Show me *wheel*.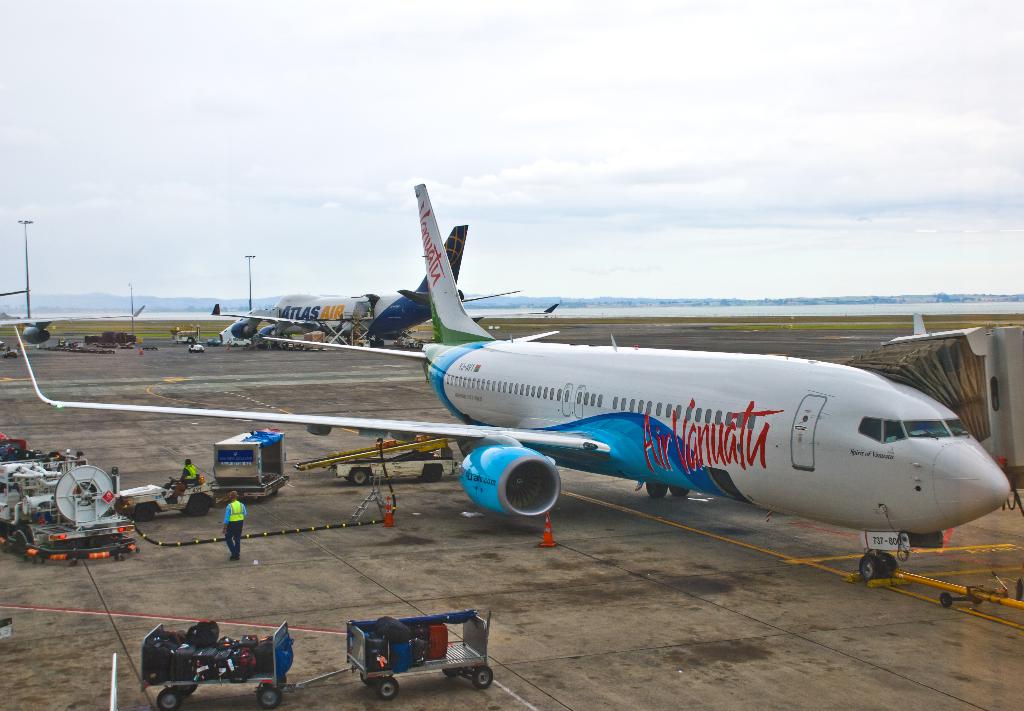
*wheel* is here: box(644, 480, 668, 498).
